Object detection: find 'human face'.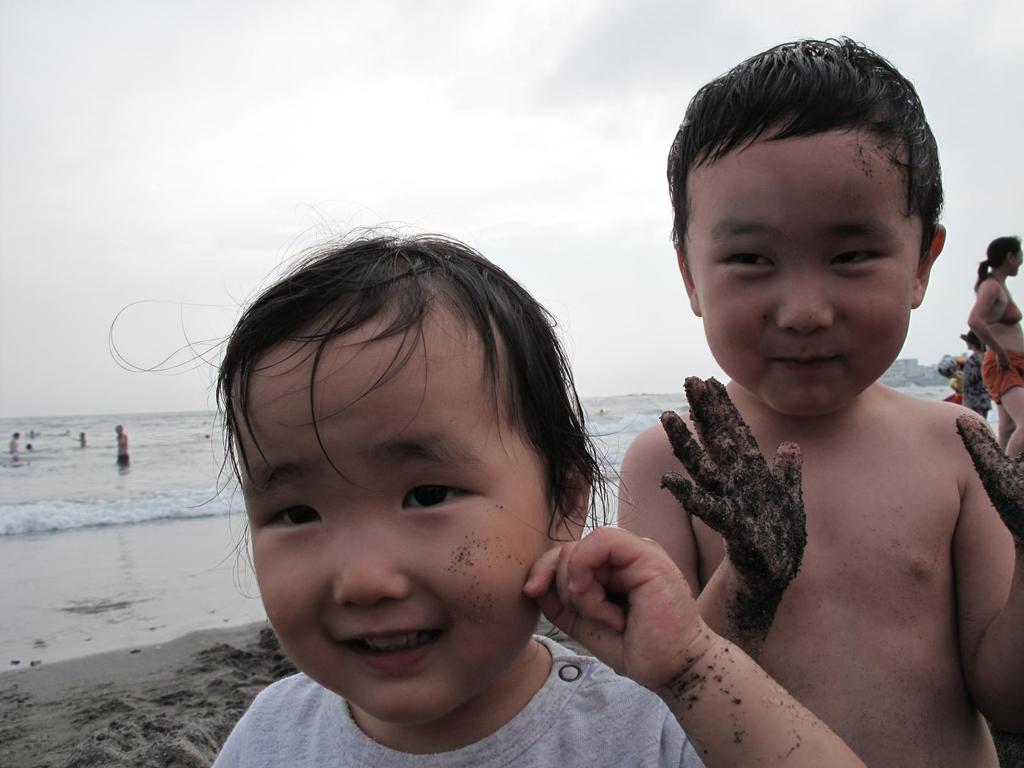
crop(678, 128, 922, 426).
